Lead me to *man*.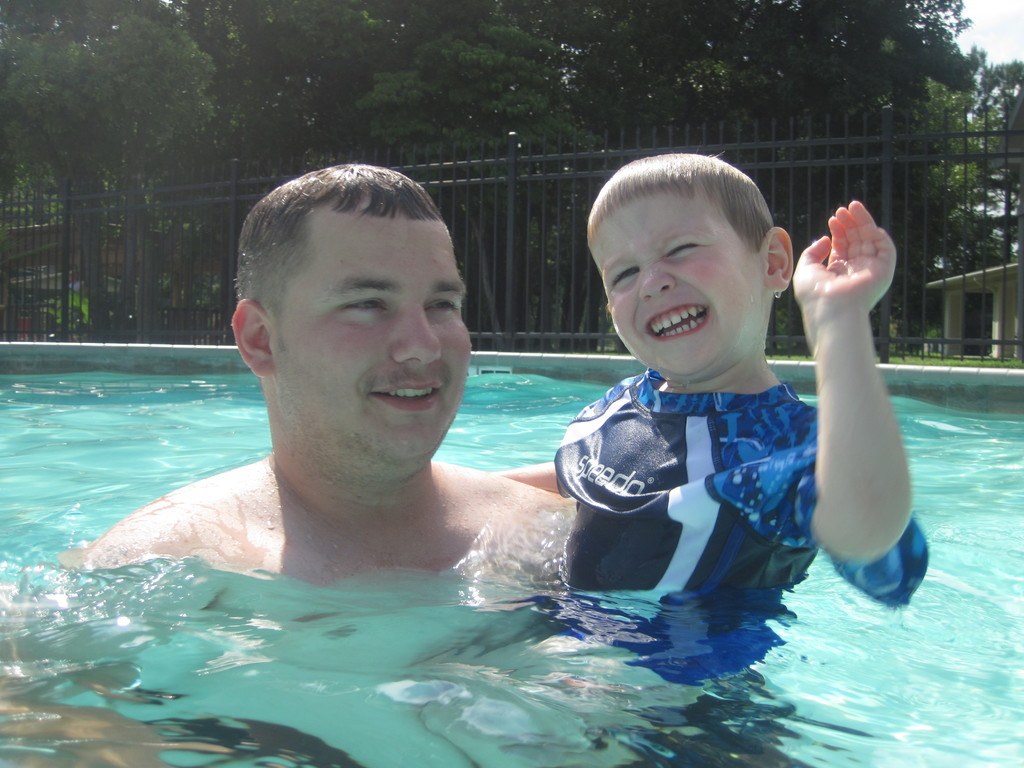
Lead to <region>195, 163, 776, 683</region>.
